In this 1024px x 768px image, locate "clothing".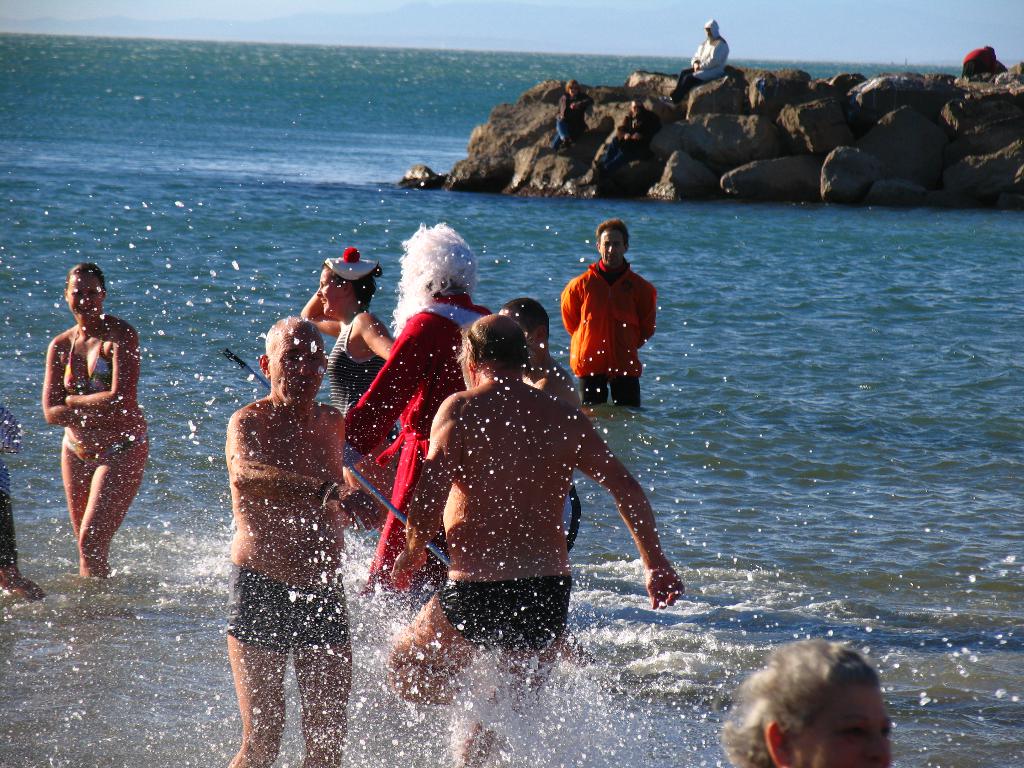
Bounding box: rect(324, 307, 387, 419).
